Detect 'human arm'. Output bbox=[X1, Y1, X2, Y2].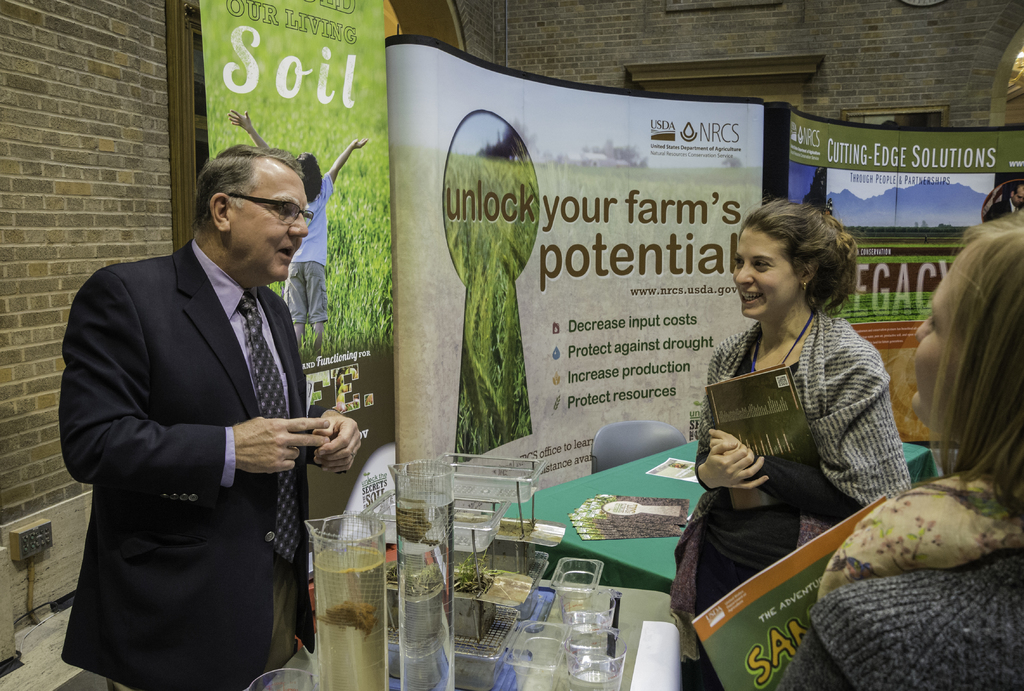
bbox=[223, 110, 270, 150].
